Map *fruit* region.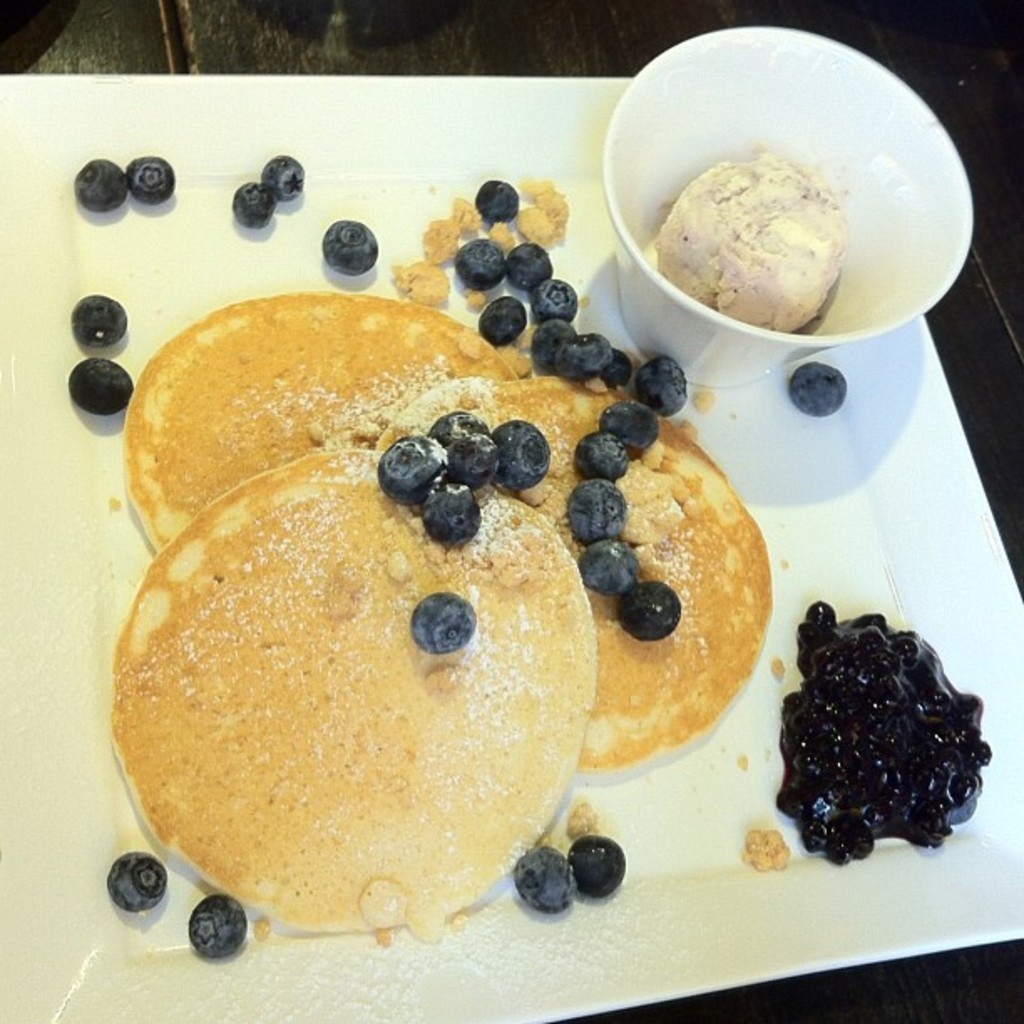
Mapped to detection(109, 850, 177, 915).
